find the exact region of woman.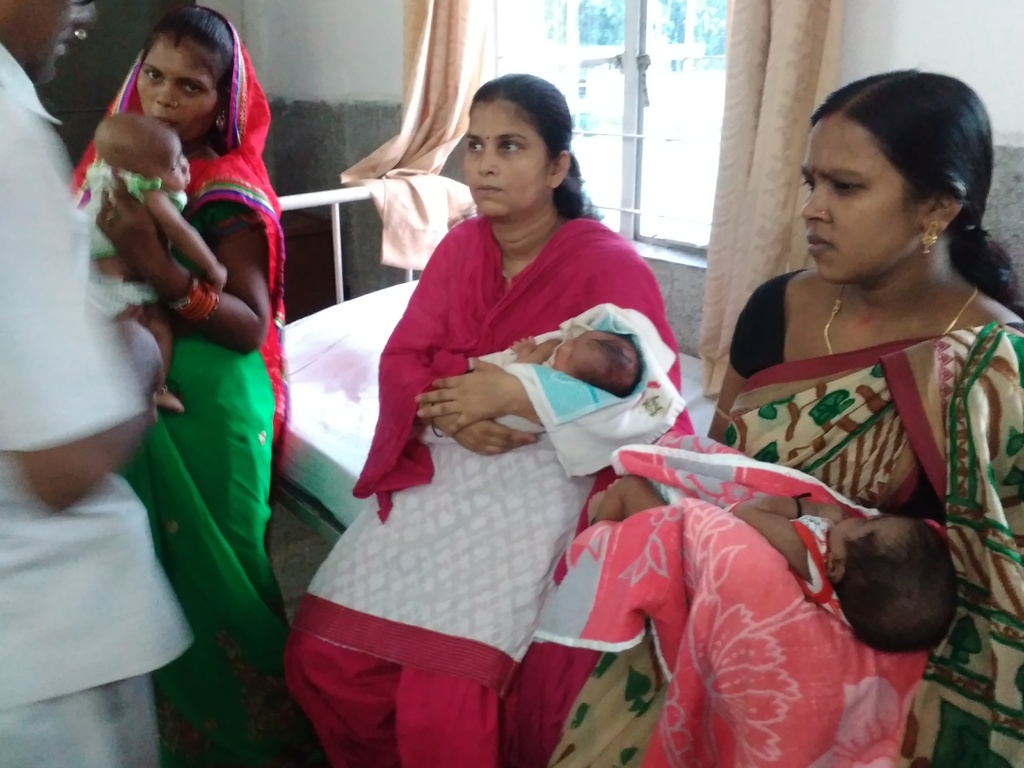
Exact region: select_region(77, 6, 276, 767).
